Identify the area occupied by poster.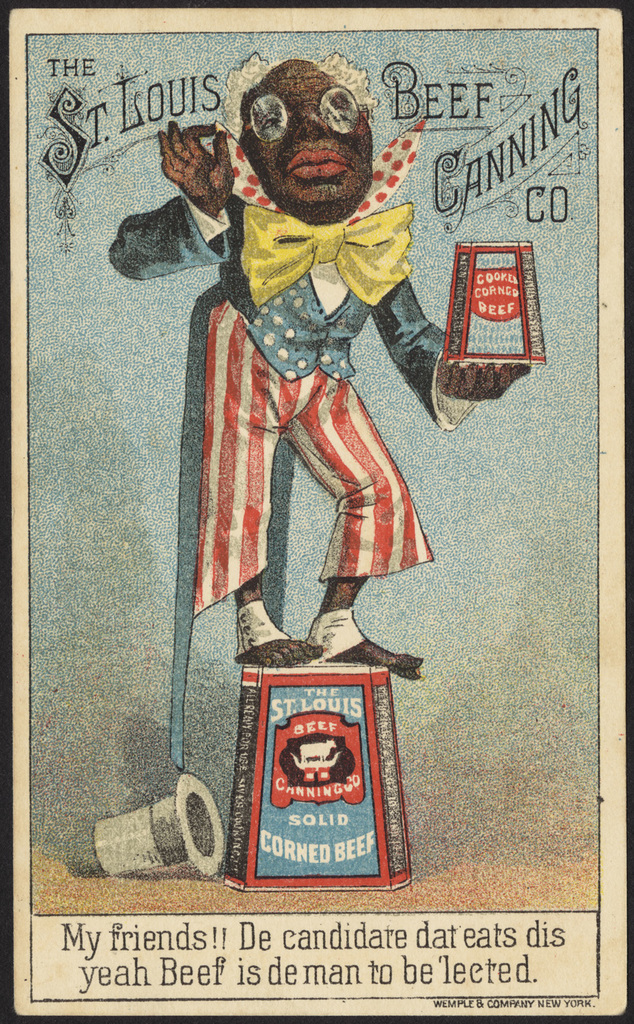
Area: [x1=18, y1=26, x2=611, y2=995].
